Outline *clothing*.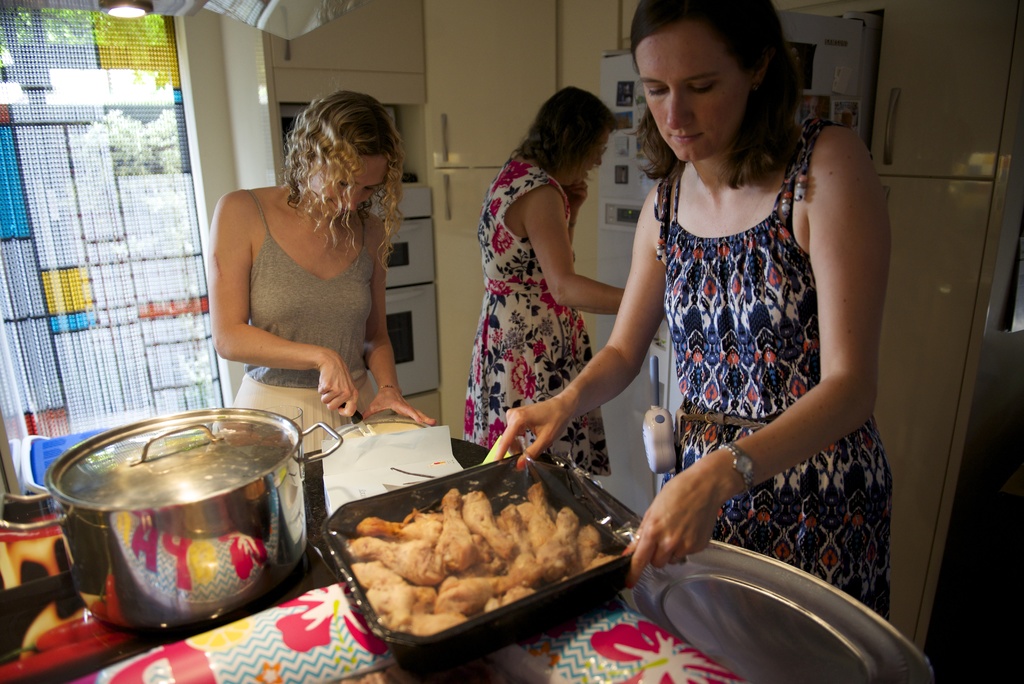
Outline: BBox(467, 140, 618, 484).
